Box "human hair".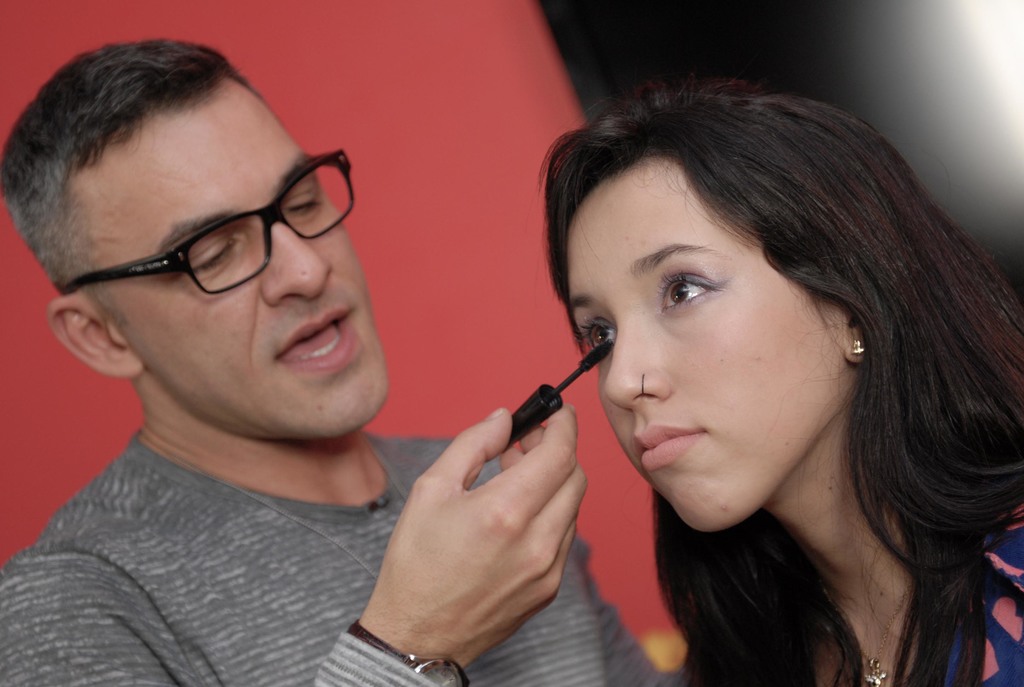
17 28 348 301.
